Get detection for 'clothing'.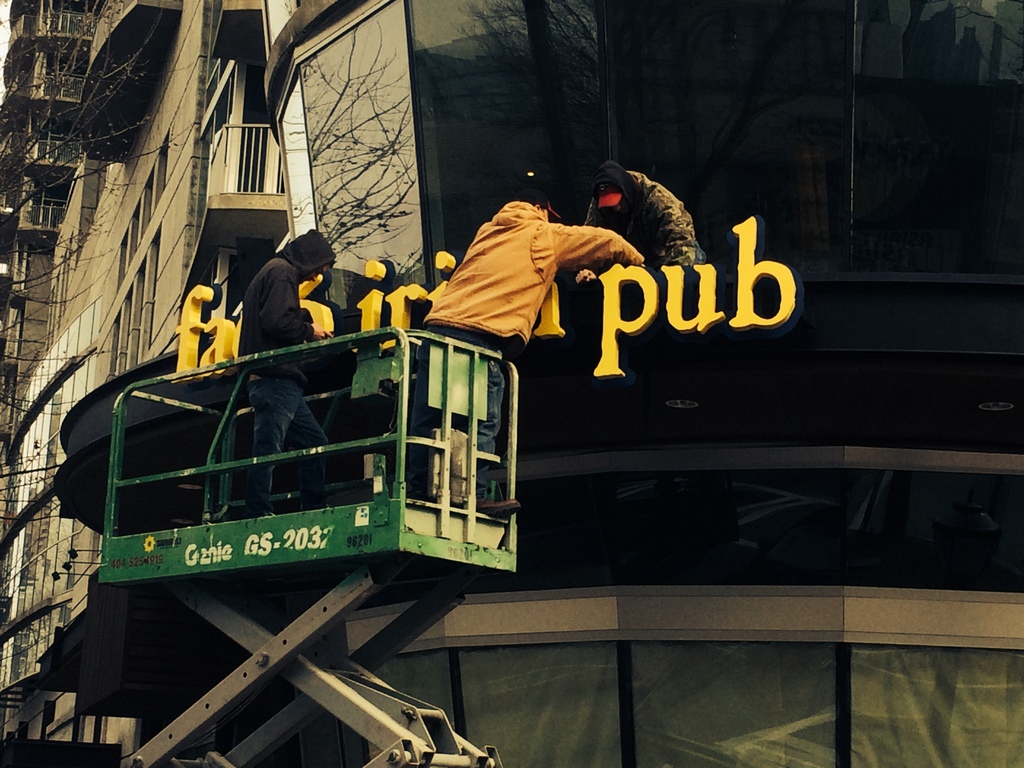
Detection: locate(419, 200, 644, 500).
